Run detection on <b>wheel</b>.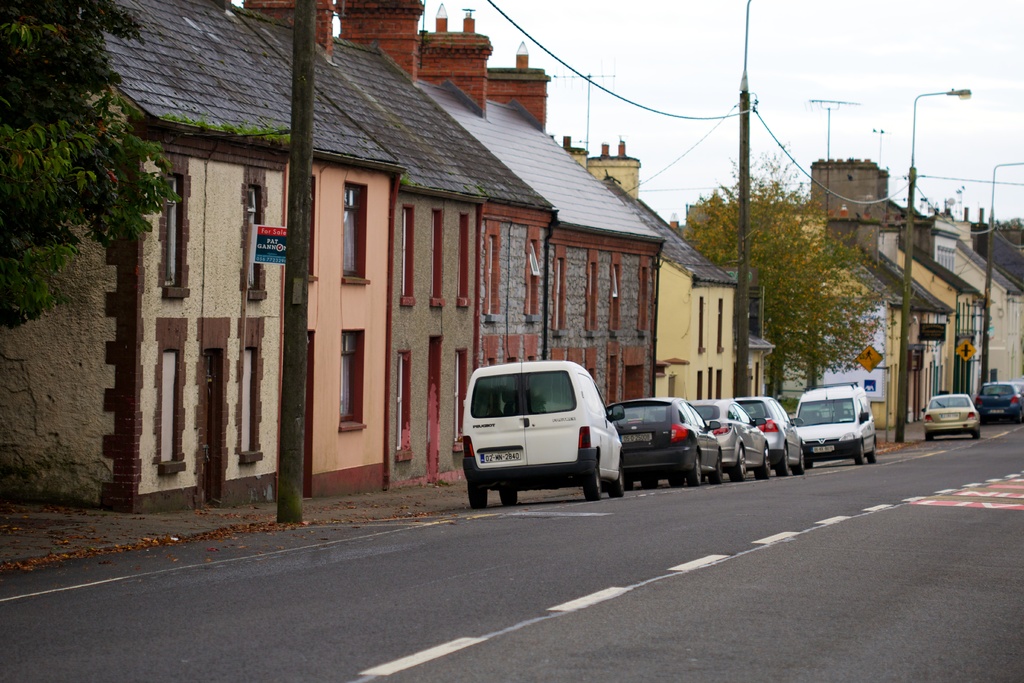
Result: region(499, 490, 517, 504).
